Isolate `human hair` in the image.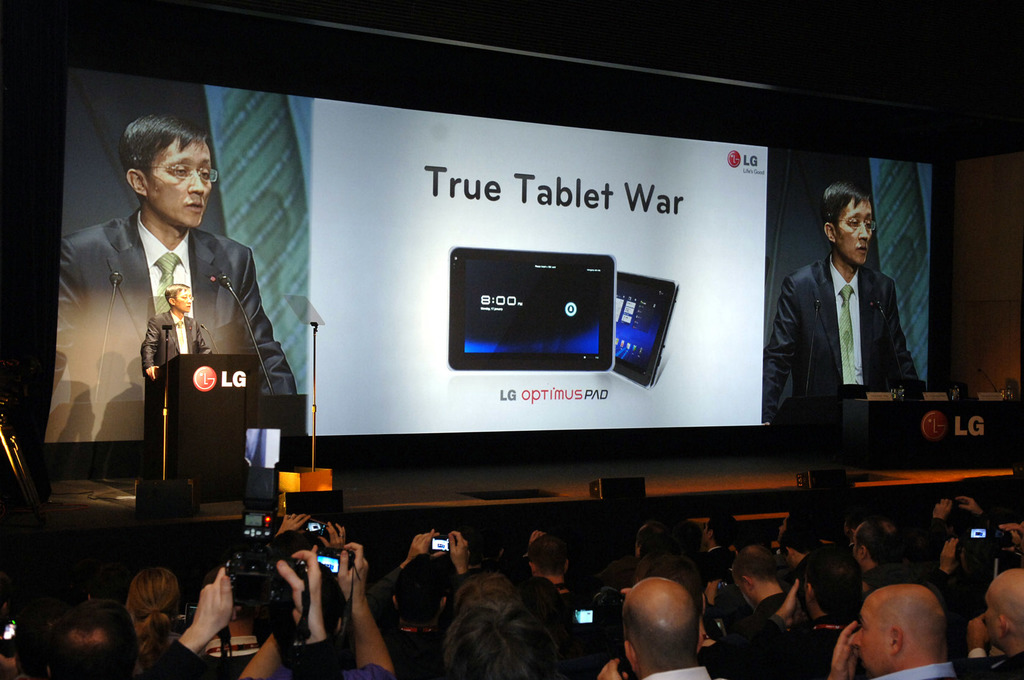
Isolated region: (779,528,805,562).
